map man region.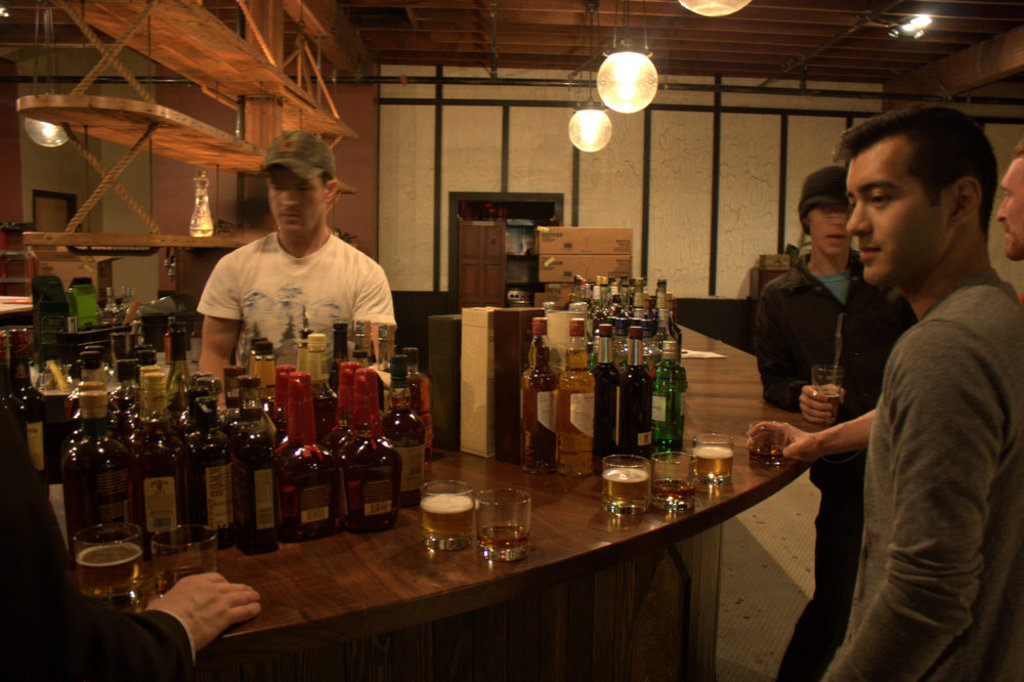
Mapped to bbox=[754, 174, 907, 681].
